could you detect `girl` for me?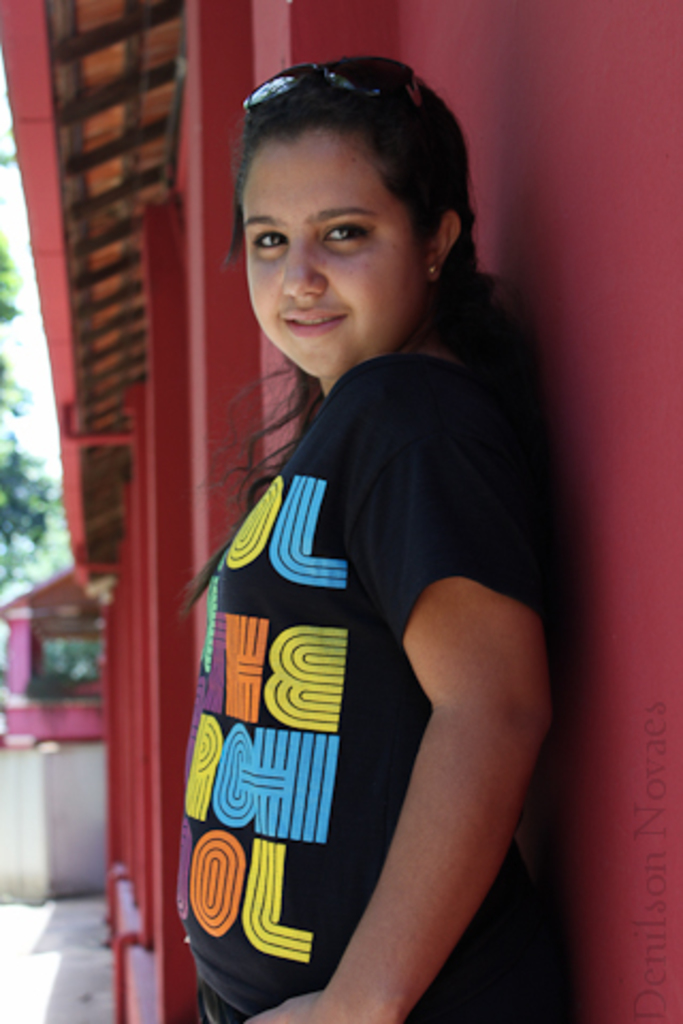
Detection result: crop(175, 53, 551, 1022).
